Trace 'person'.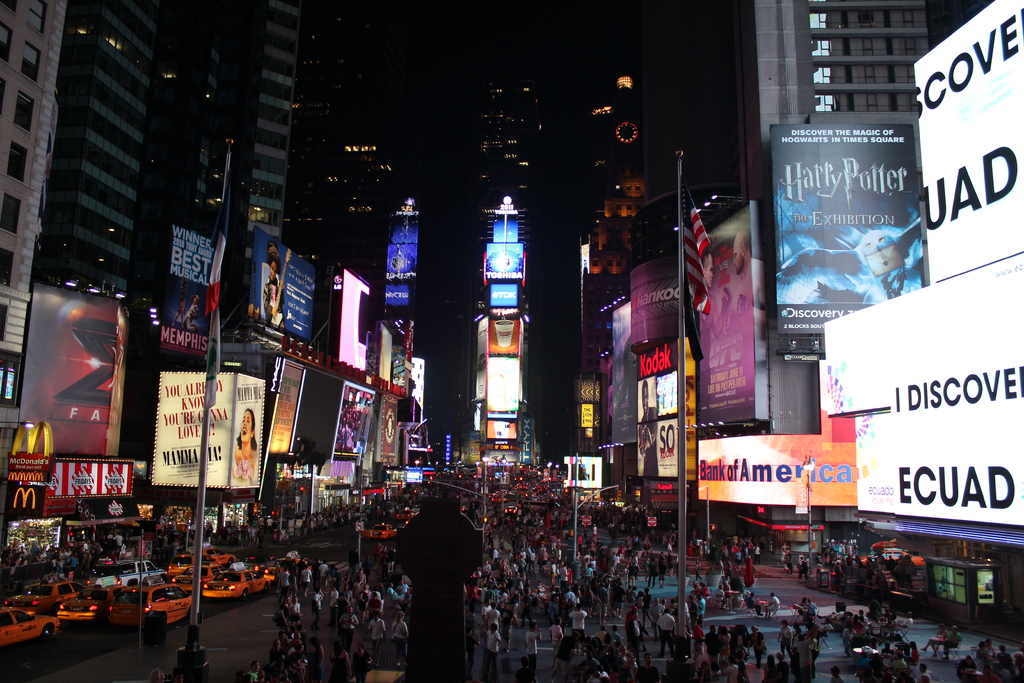
Traced to rect(998, 646, 1013, 668).
